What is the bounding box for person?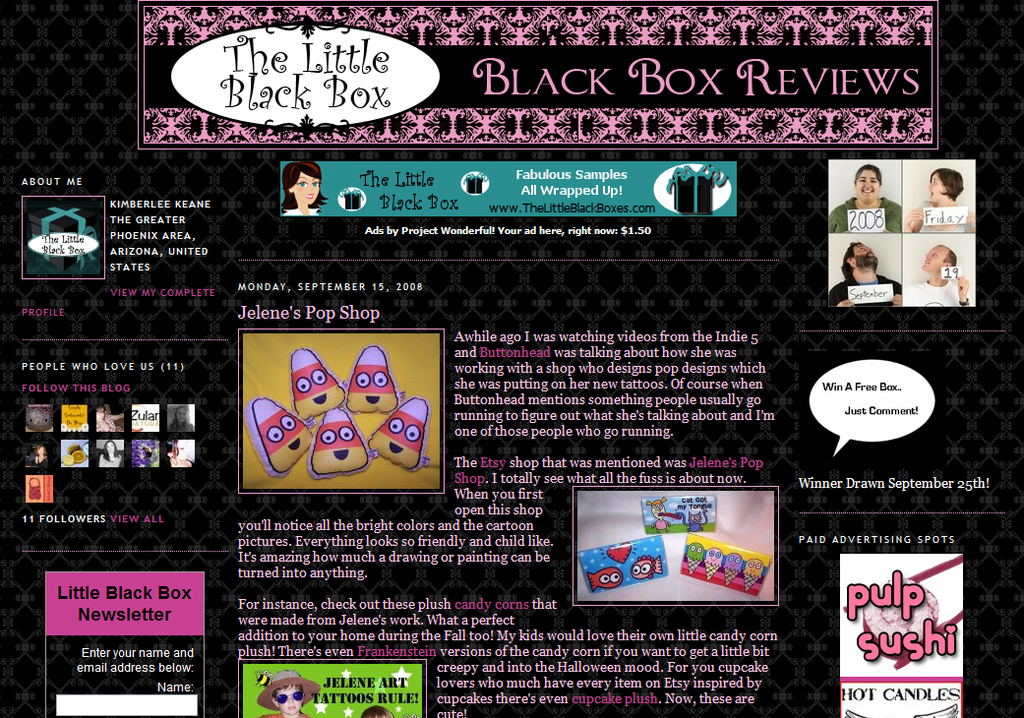
l=902, t=242, r=970, b=305.
